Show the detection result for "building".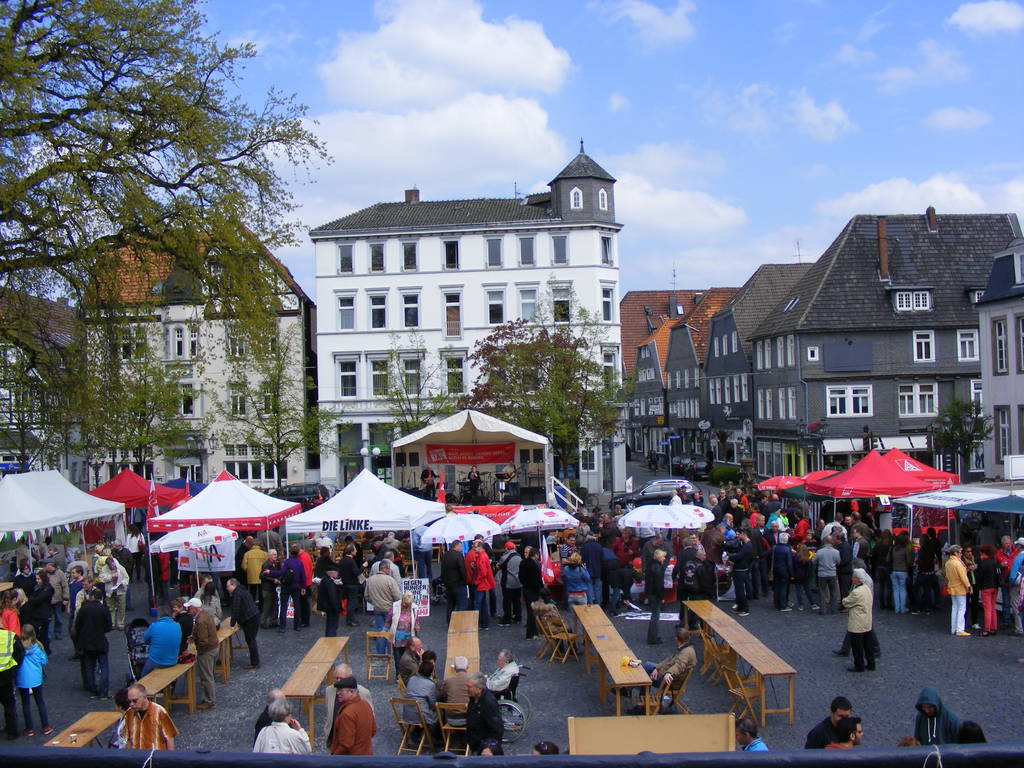
bbox=[660, 285, 734, 460].
